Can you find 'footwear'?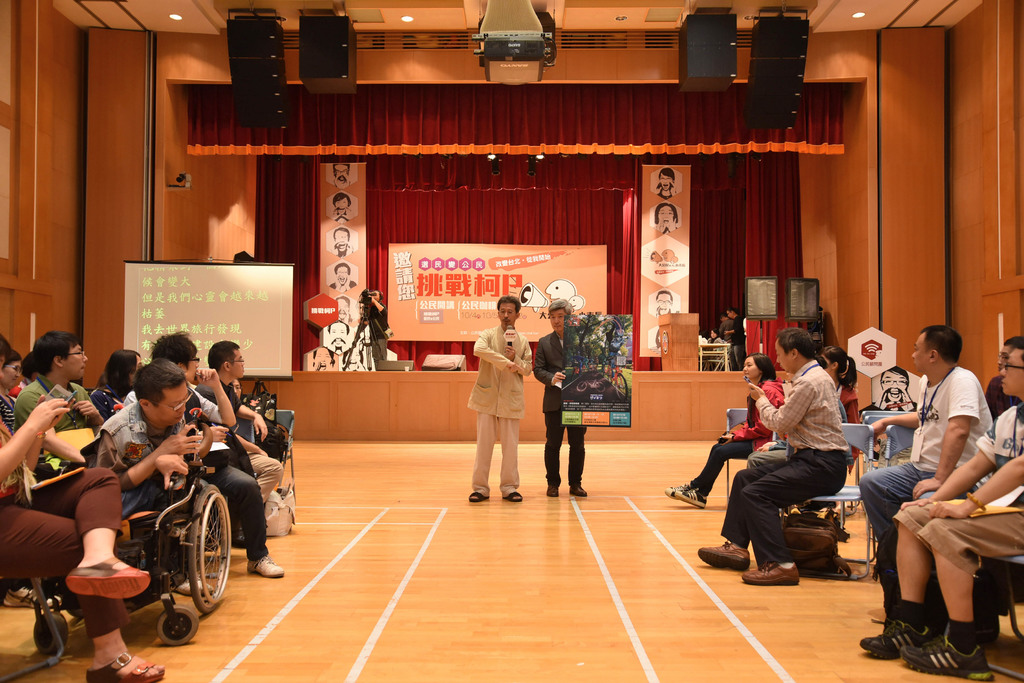
Yes, bounding box: bbox=[740, 562, 798, 585].
